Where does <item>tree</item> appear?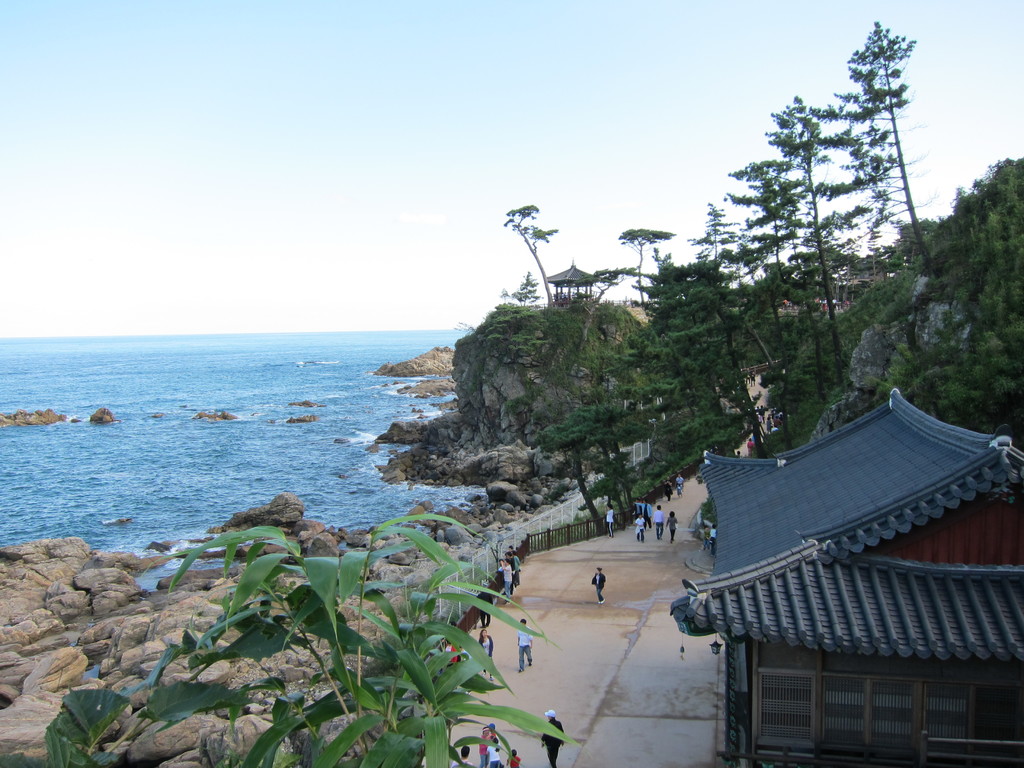
Appears at detection(502, 184, 573, 316).
